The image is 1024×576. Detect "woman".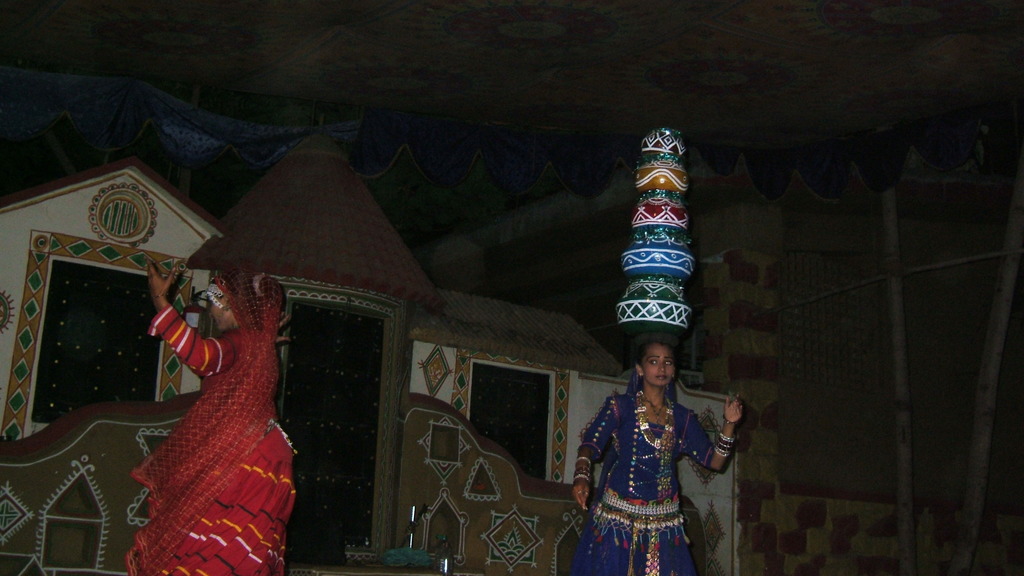
Detection: x1=562, y1=343, x2=736, y2=575.
